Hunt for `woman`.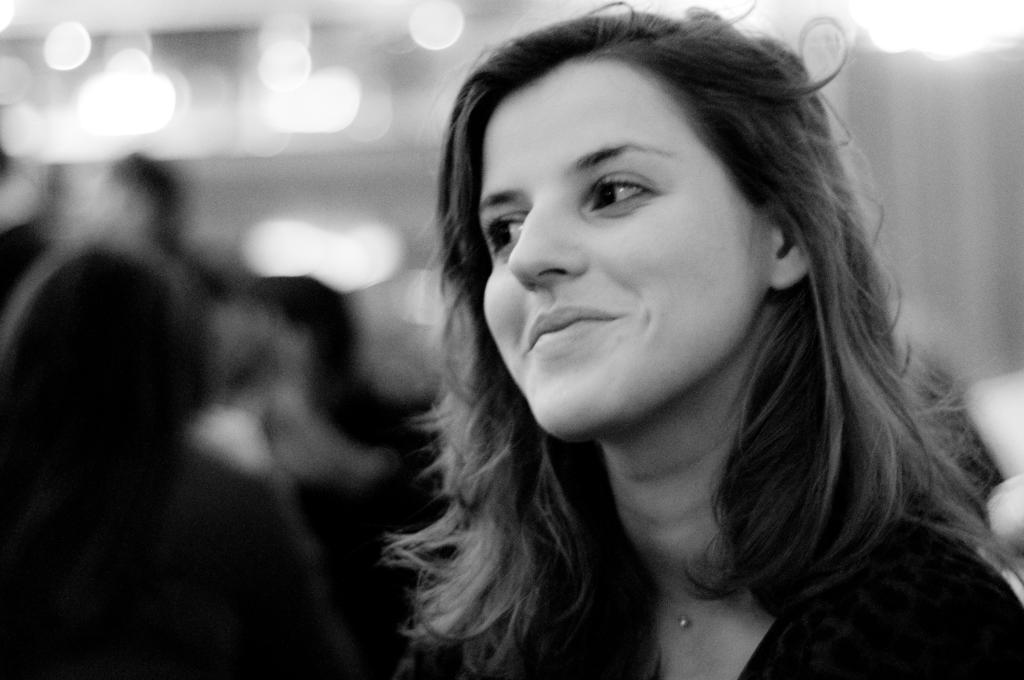
Hunted down at 0,247,307,679.
